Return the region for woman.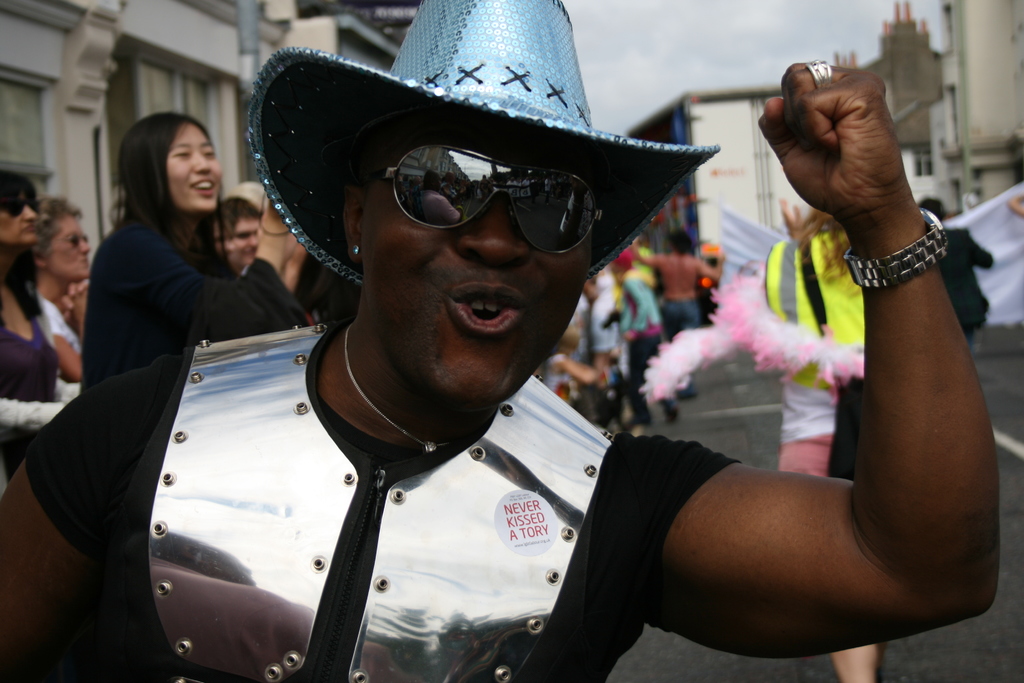
74, 117, 287, 394.
